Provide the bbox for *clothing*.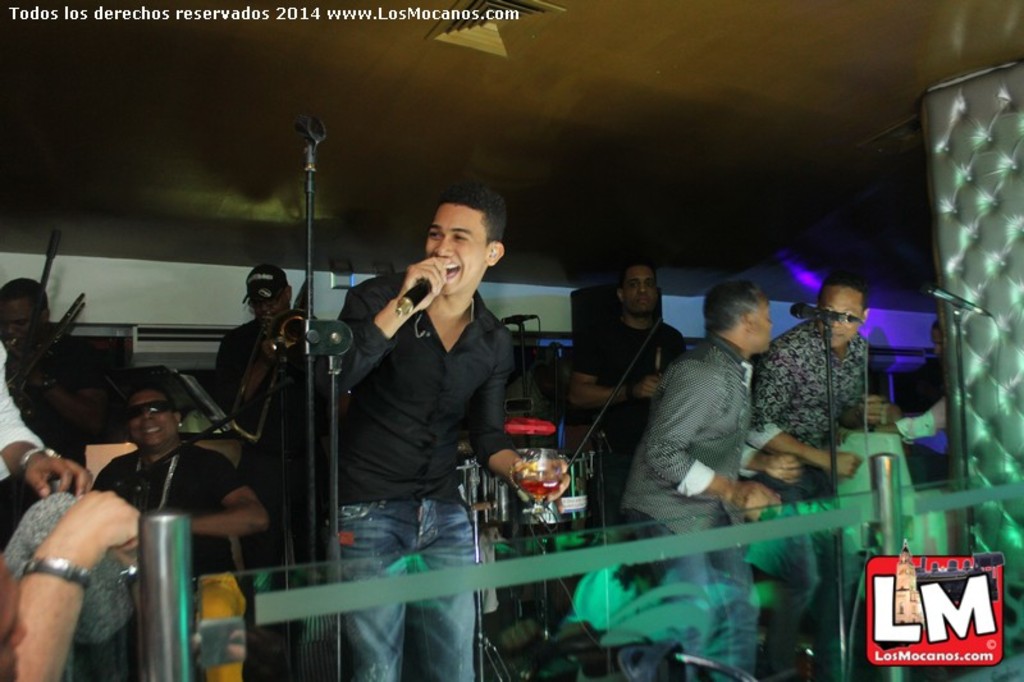
[x1=307, y1=168, x2=516, y2=681].
